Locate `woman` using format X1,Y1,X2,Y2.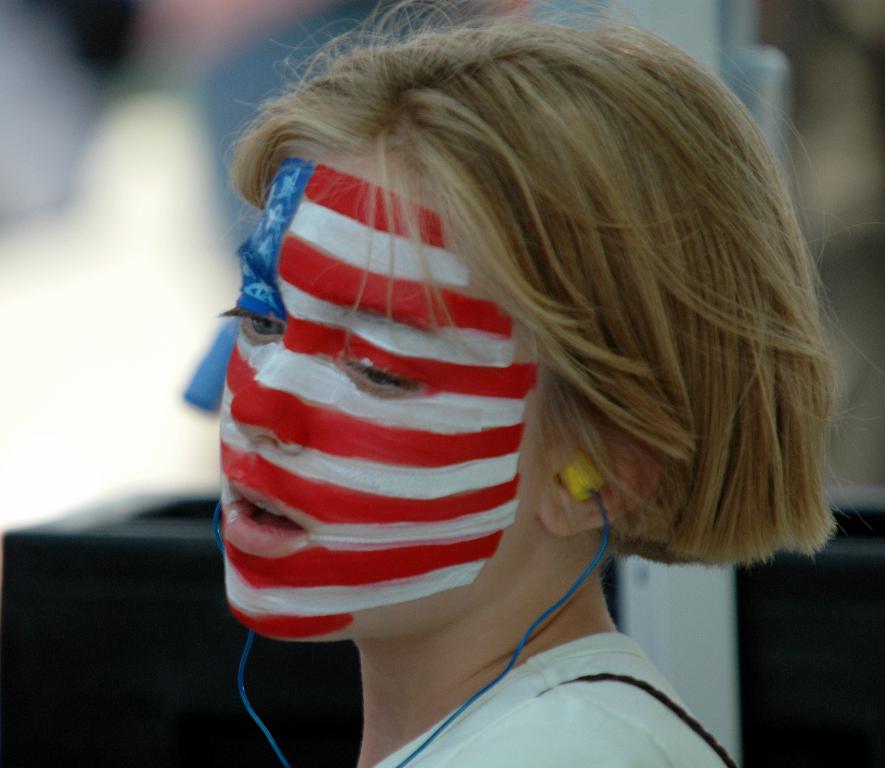
217,0,881,767.
